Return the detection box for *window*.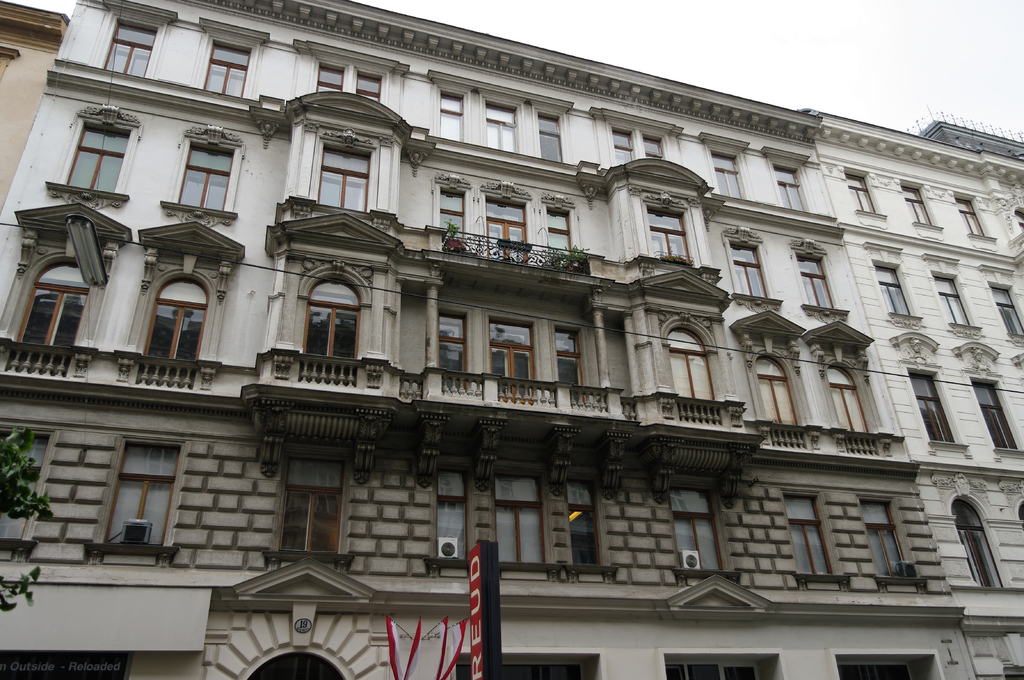
[left=827, top=362, right=874, bottom=437].
